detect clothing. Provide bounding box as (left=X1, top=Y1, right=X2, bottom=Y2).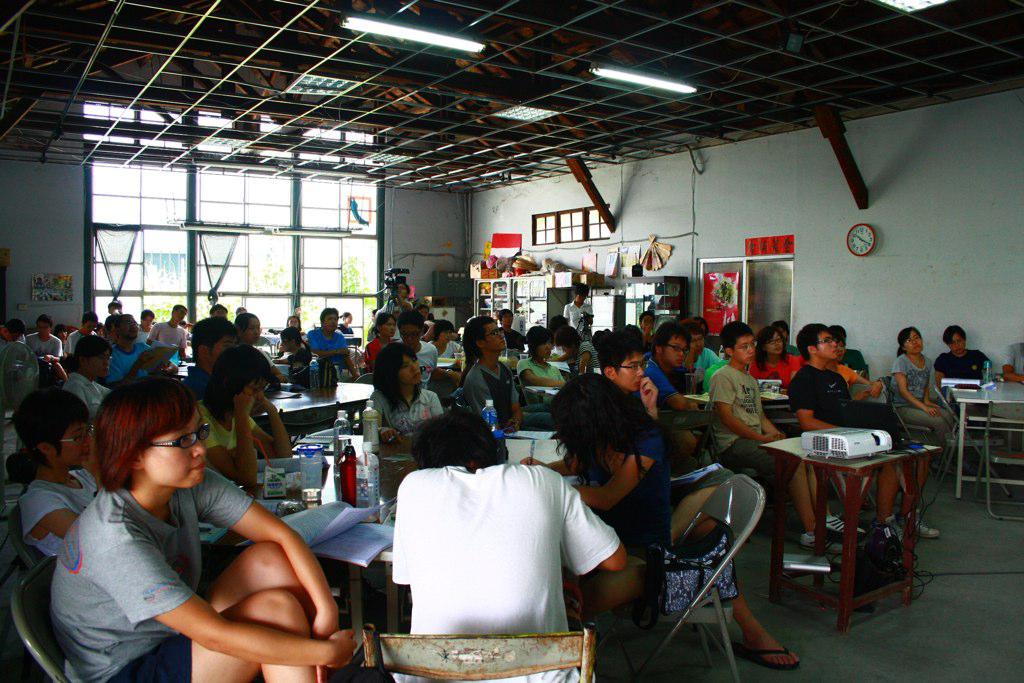
(left=372, top=453, right=624, bottom=658).
